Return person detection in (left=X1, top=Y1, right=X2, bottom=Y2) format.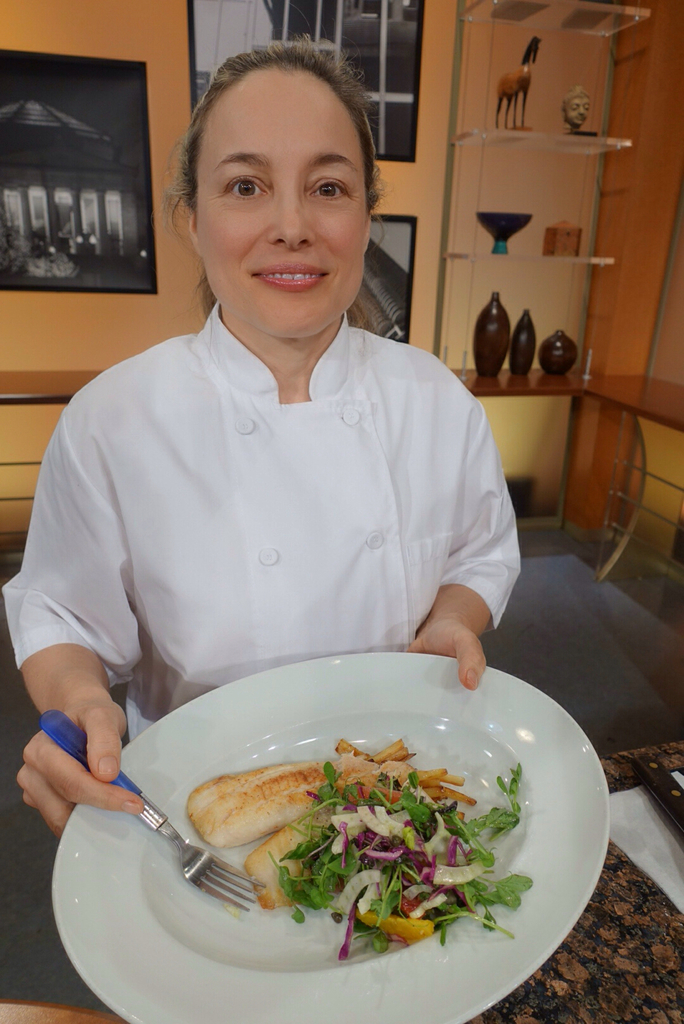
(left=44, top=59, right=546, bottom=793).
